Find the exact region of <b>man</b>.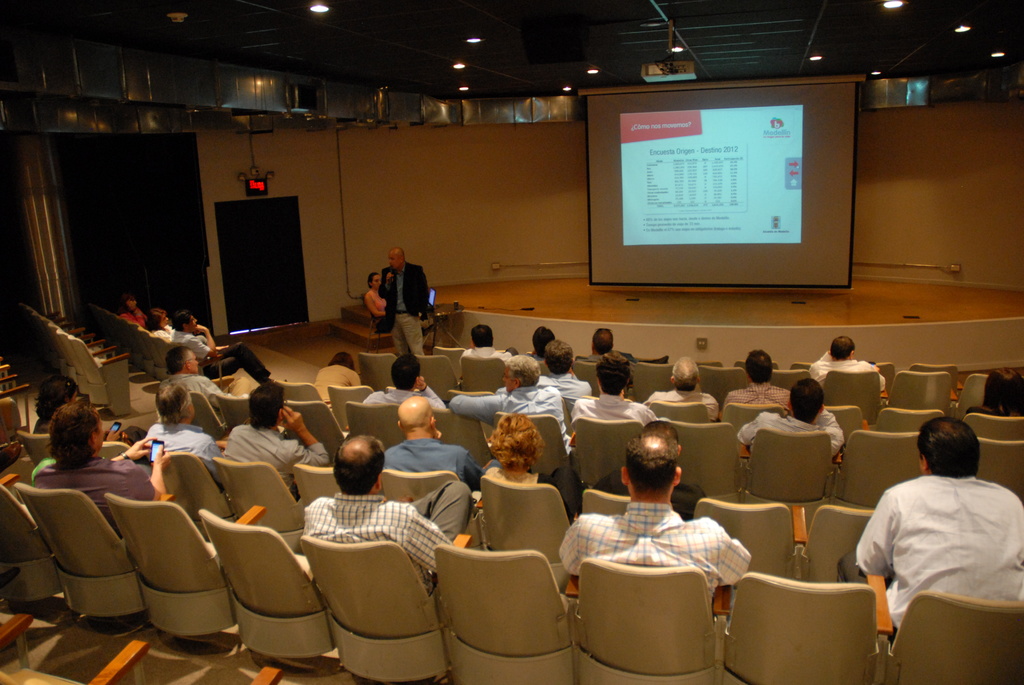
Exact region: bbox(526, 325, 556, 363).
